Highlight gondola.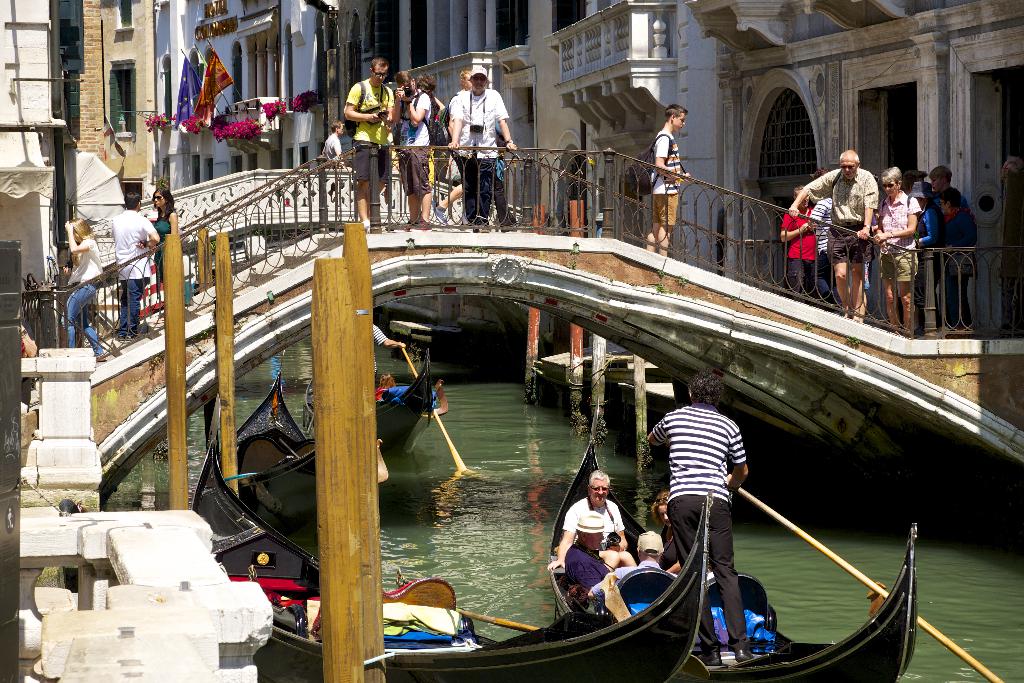
Highlighted region: locate(237, 347, 392, 522).
